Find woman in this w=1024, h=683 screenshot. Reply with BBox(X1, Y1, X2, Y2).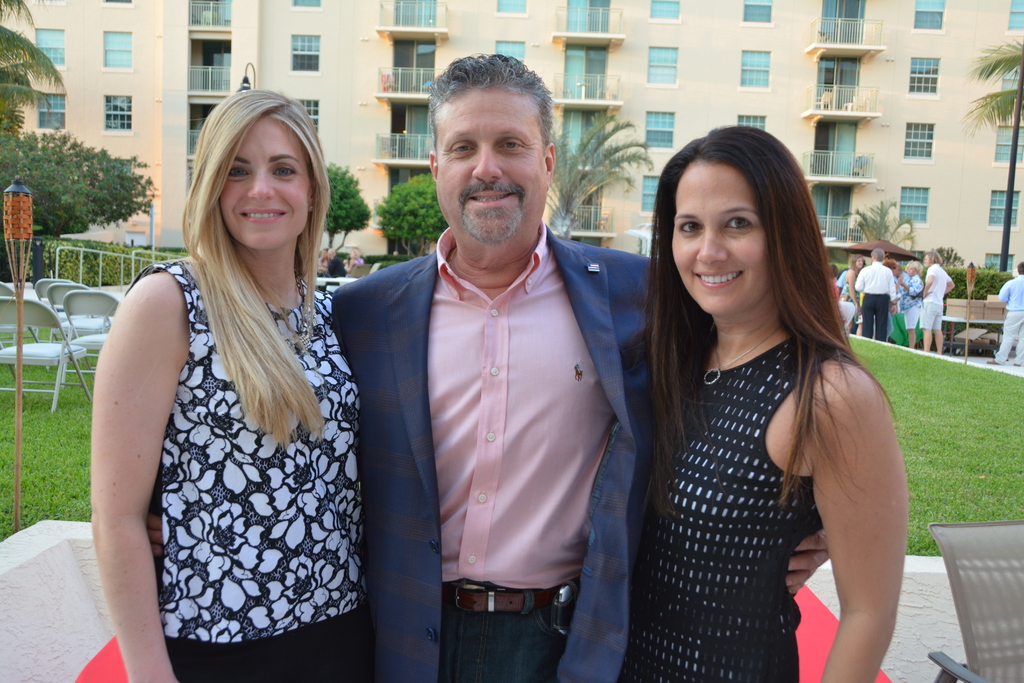
BBox(832, 265, 838, 284).
